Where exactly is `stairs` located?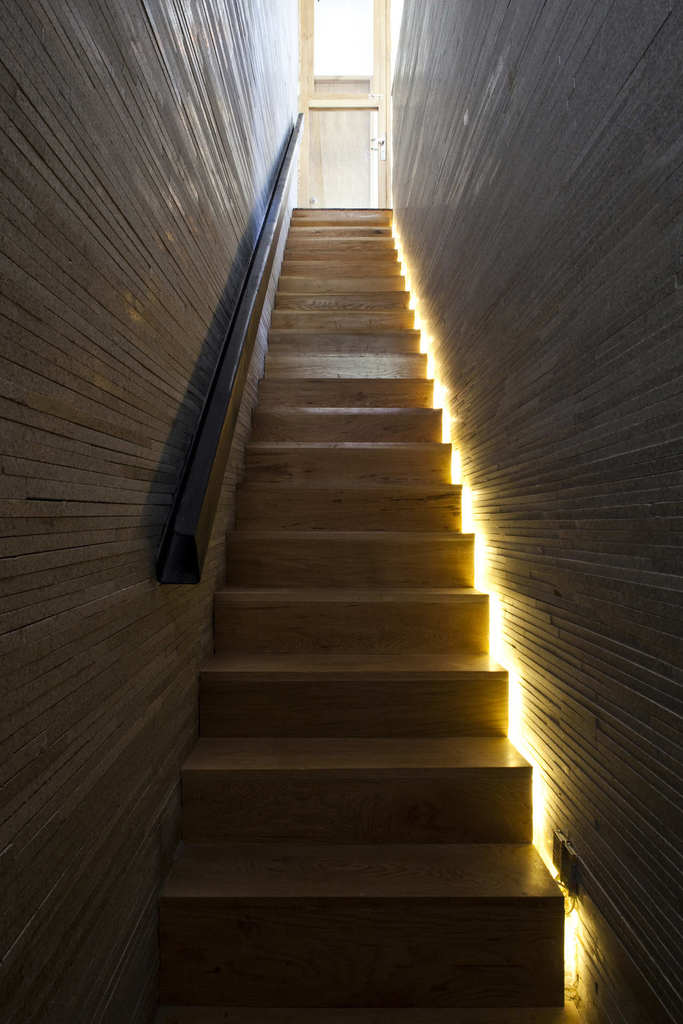
Its bounding box is (left=157, top=210, right=564, bottom=1011).
